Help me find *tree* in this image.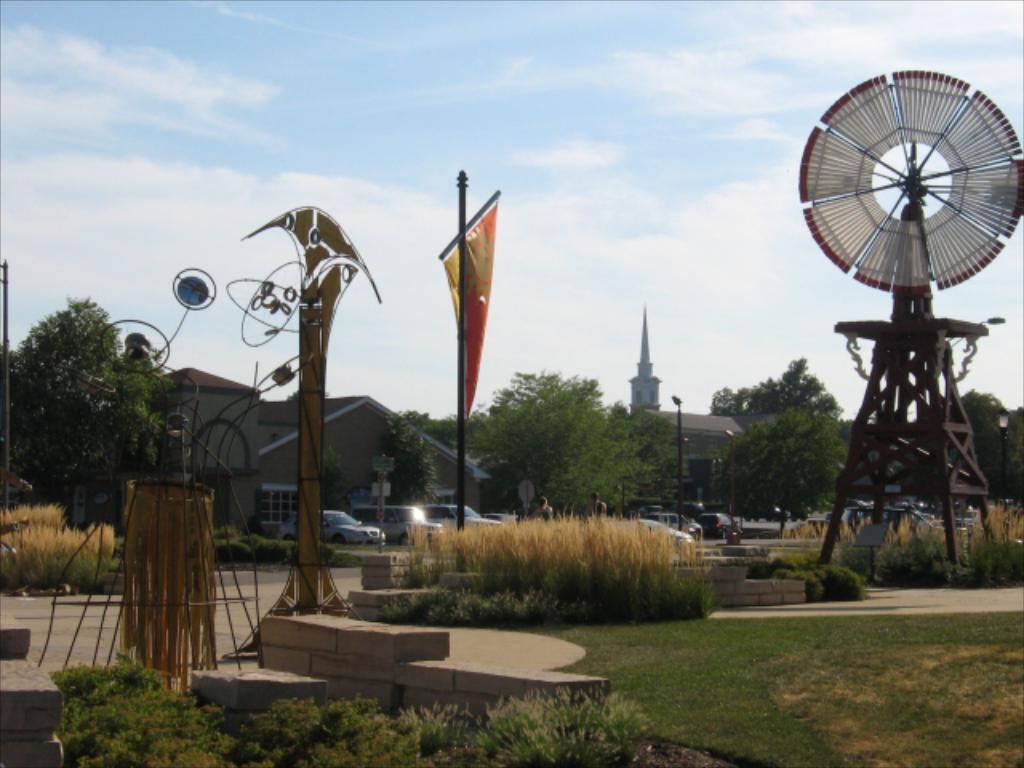
Found it: Rect(710, 410, 853, 541).
